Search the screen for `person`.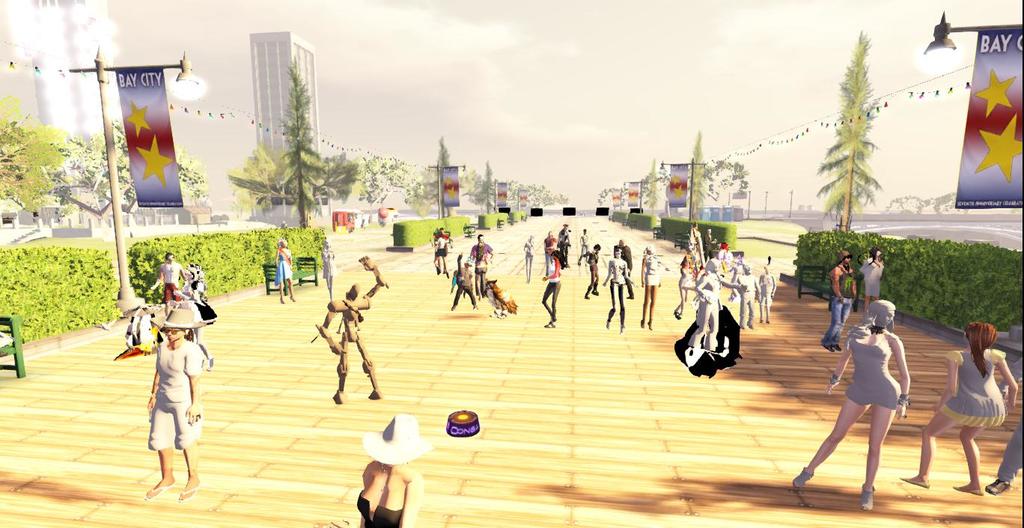
Found at region(141, 281, 196, 497).
